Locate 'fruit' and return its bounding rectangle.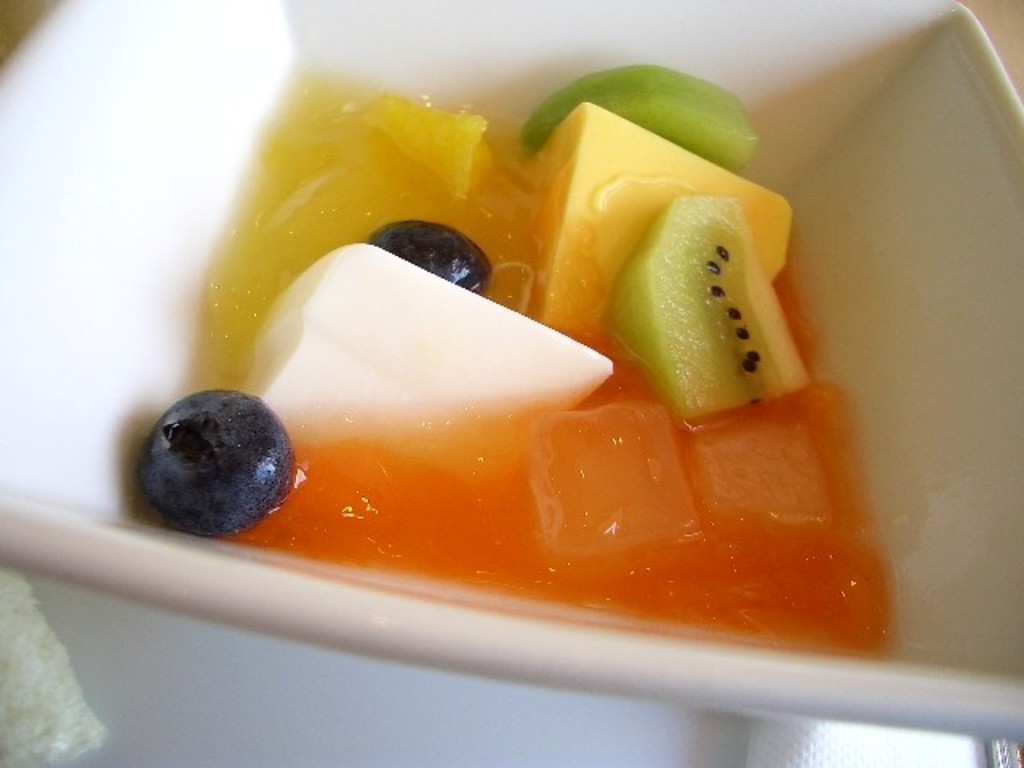
602:198:810:421.
